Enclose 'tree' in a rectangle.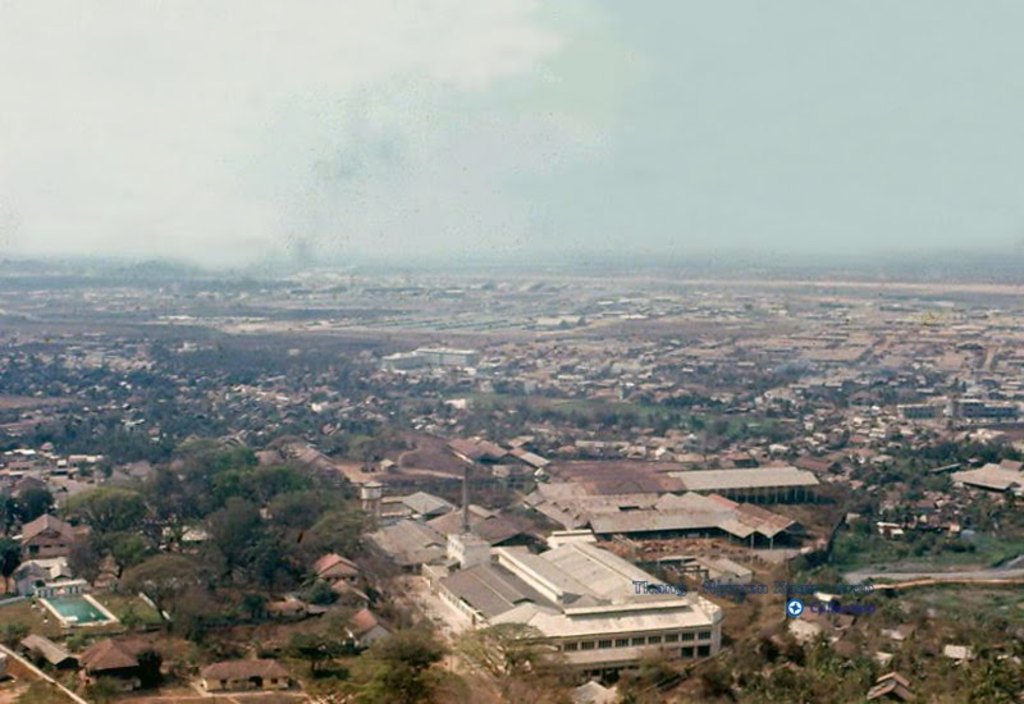
586/403/623/425.
